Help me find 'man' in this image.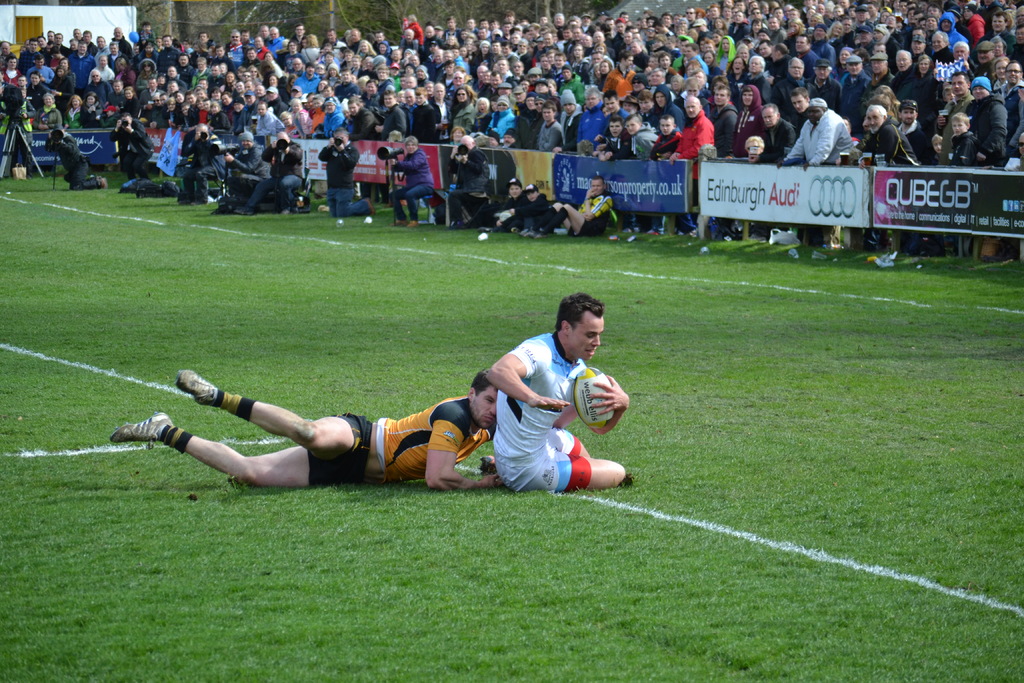
Found it: [515,173,615,245].
